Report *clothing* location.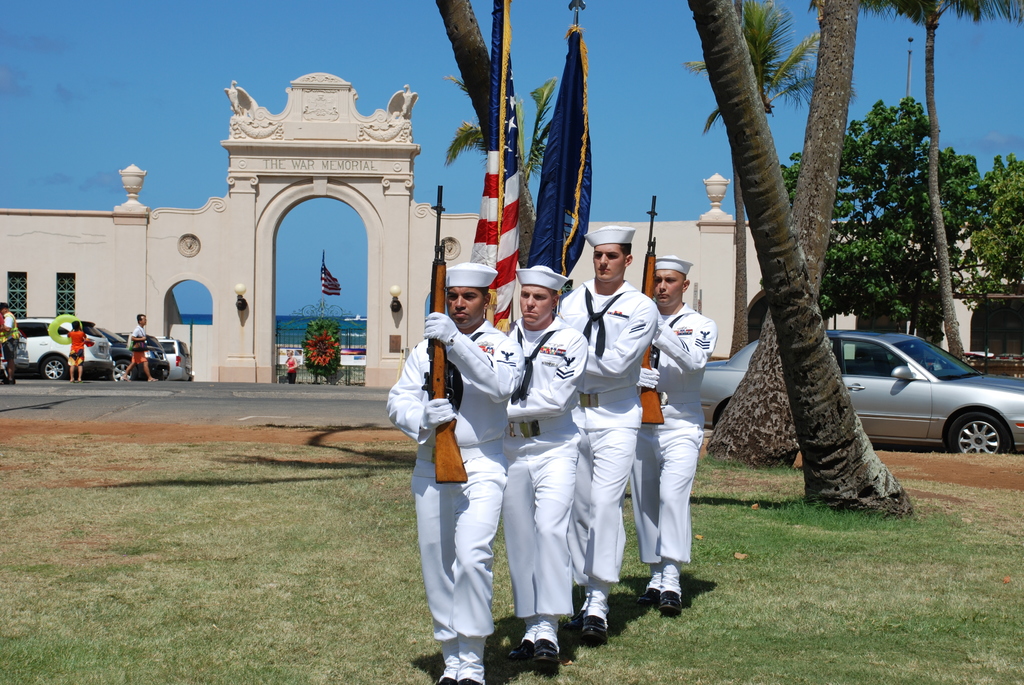
Report: (0, 308, 20, 361).
